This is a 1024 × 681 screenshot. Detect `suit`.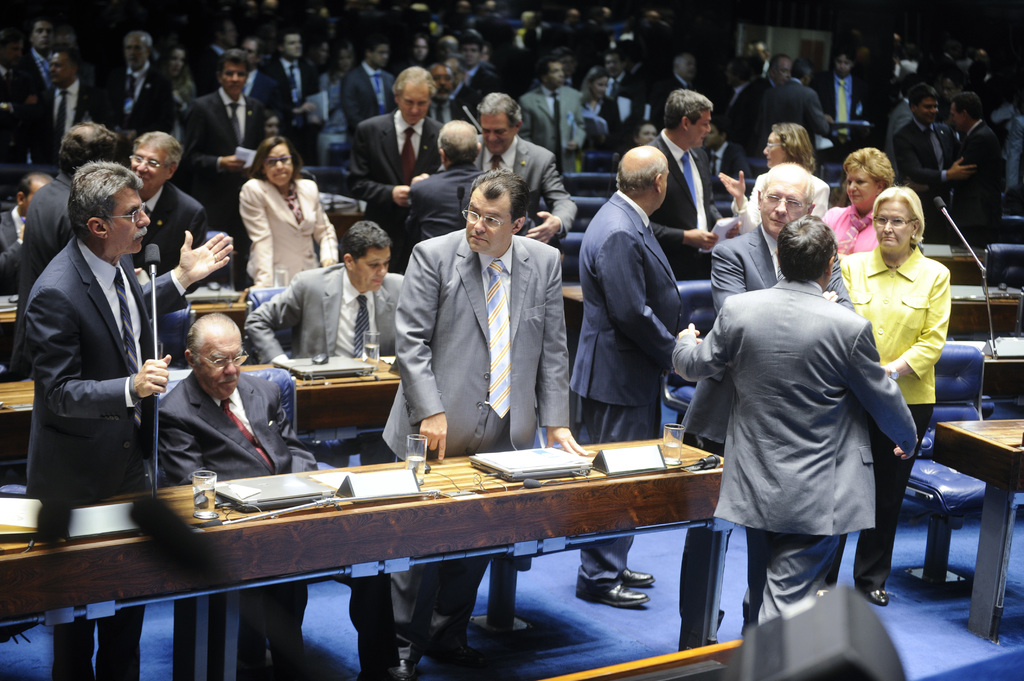
select_region(130, 182, 215, 287).
